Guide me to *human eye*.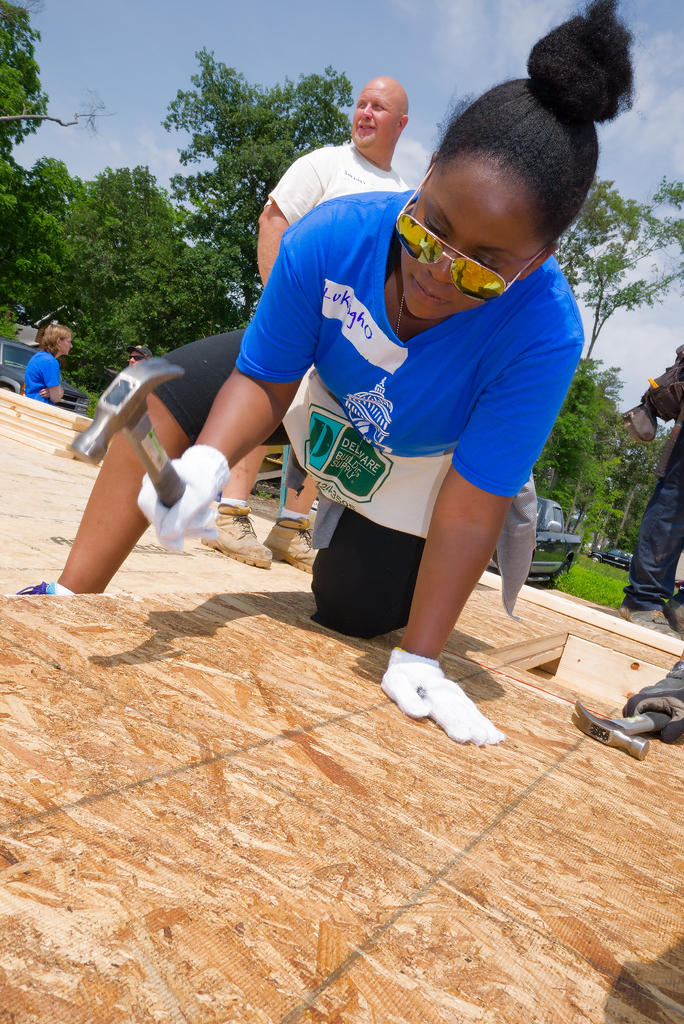
Guidance: box(471, 252, 507, 276).
